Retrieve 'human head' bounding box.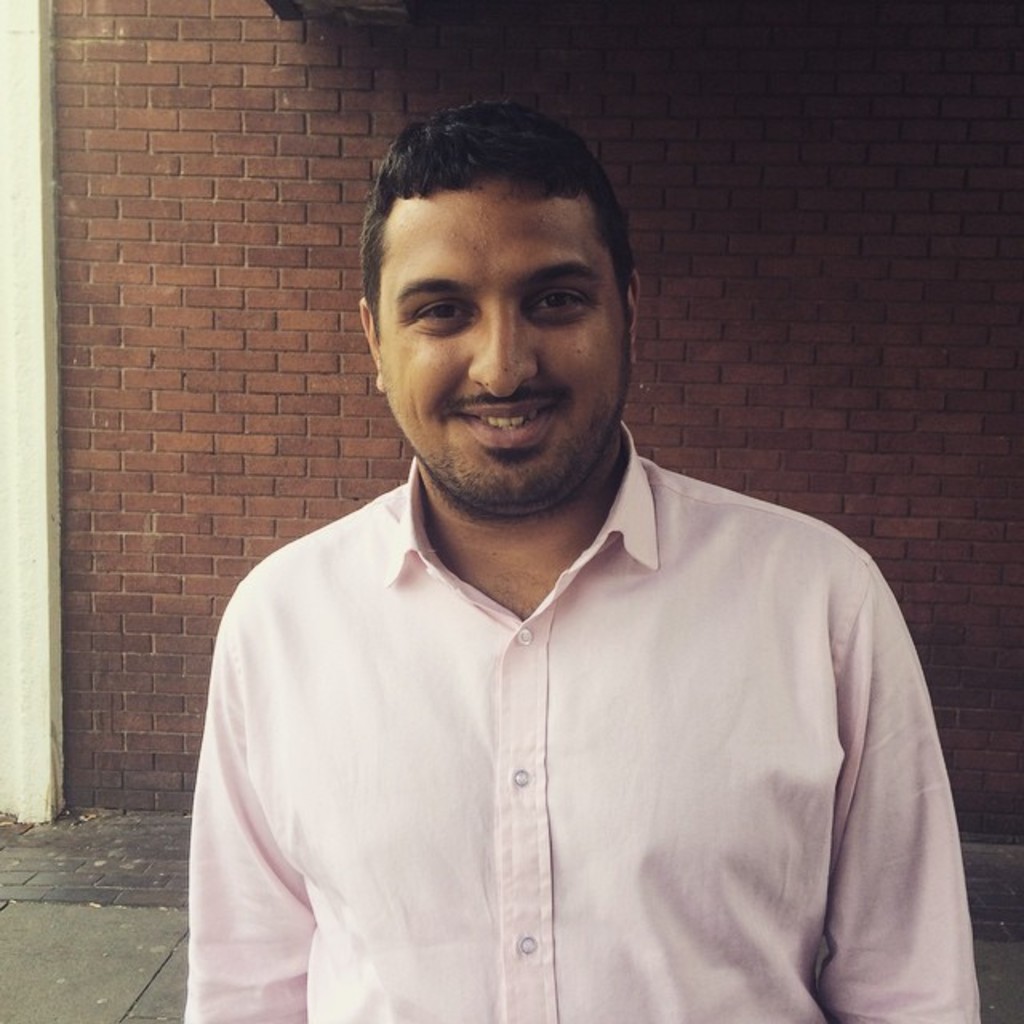
Bounding box: 350,80,648,531.
